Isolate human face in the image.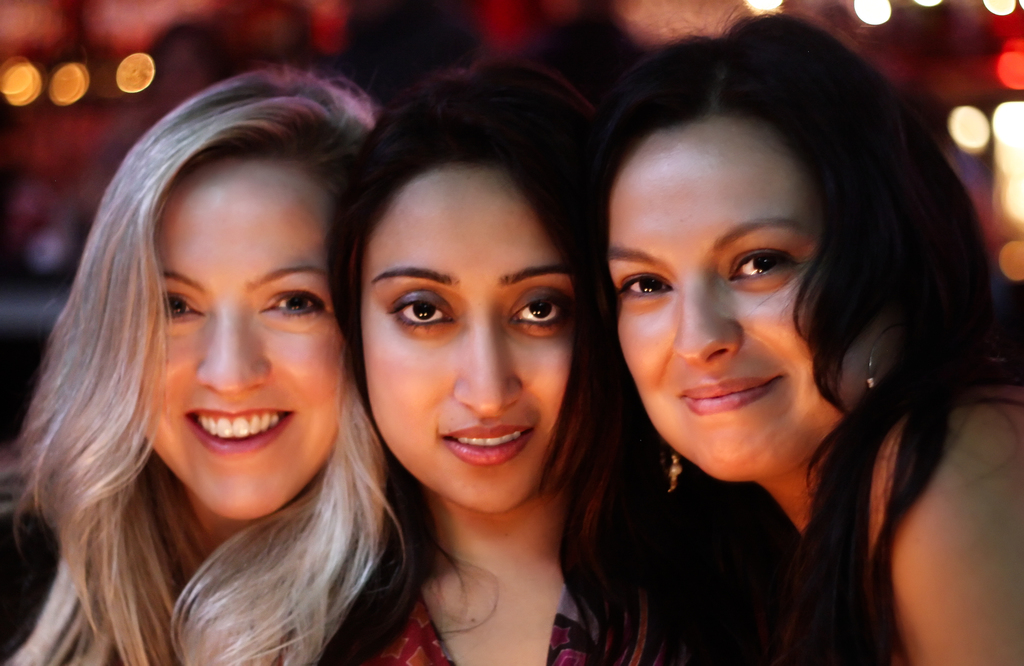
Isolated region: [left=359, top=178, right=573, bottom=518].
